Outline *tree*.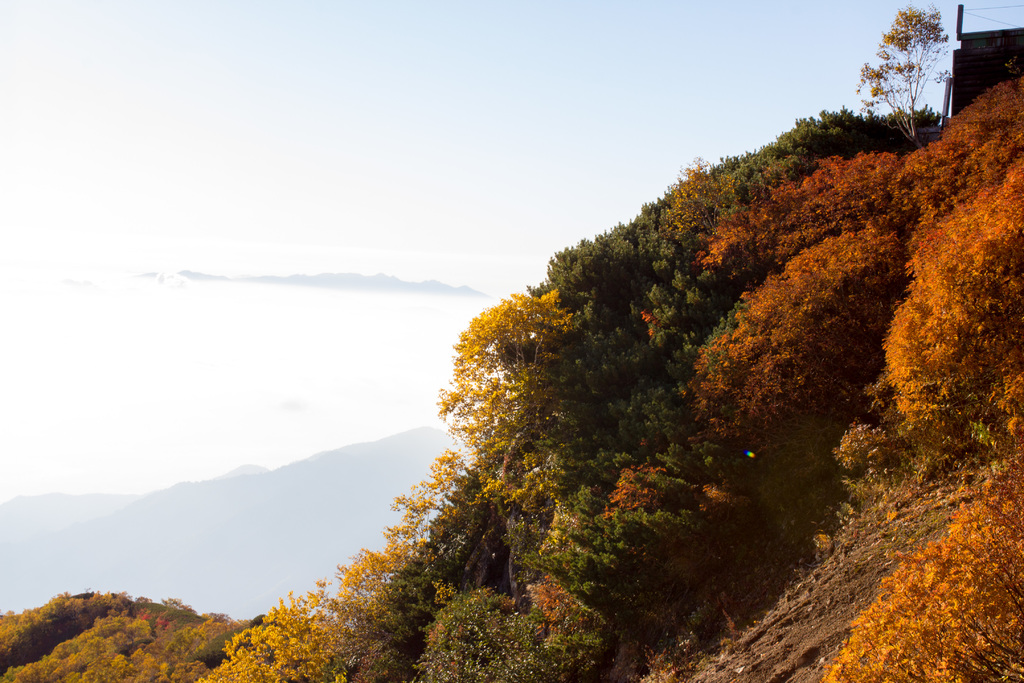
Outline: [left=848, top=0, right=954, bottom=150].
